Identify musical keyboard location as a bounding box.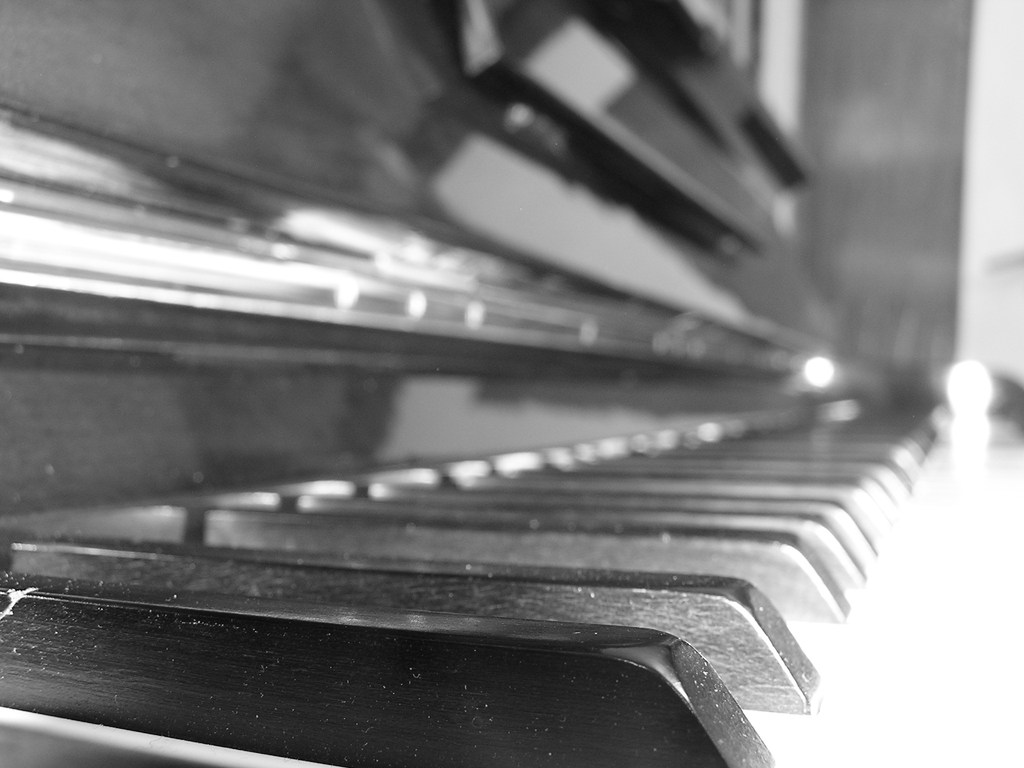
region(0, 4, 1023, 767).
